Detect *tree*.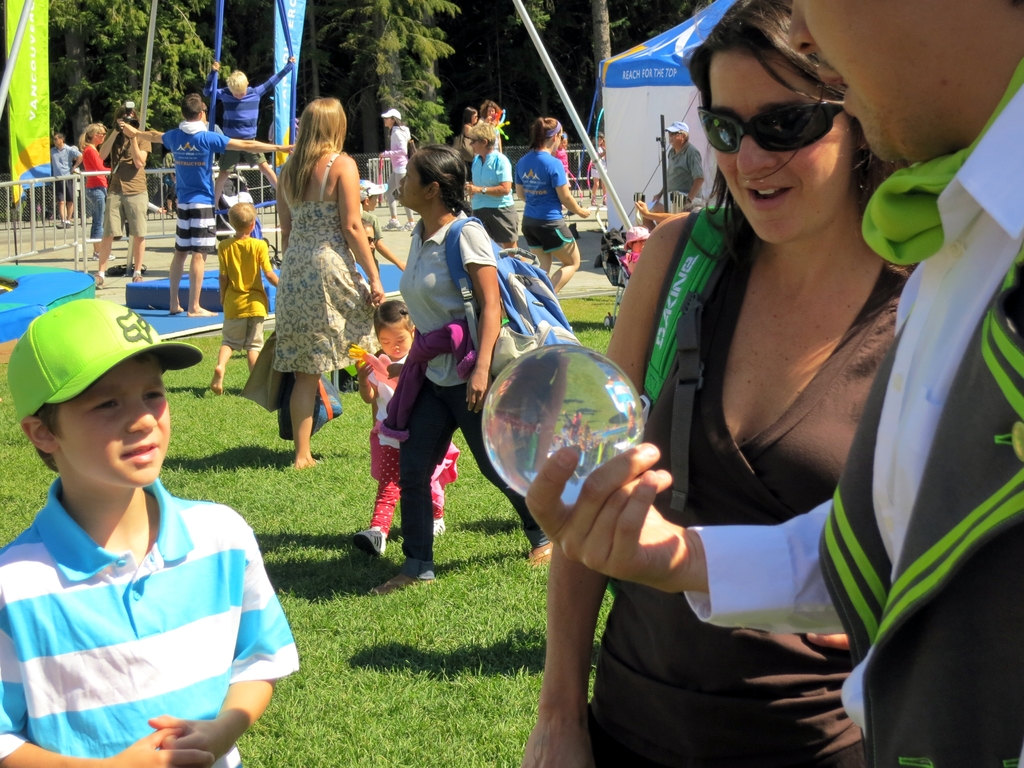
Detected at {"left": 541, "top": 0, "right": 632, "bottom": 150}.
